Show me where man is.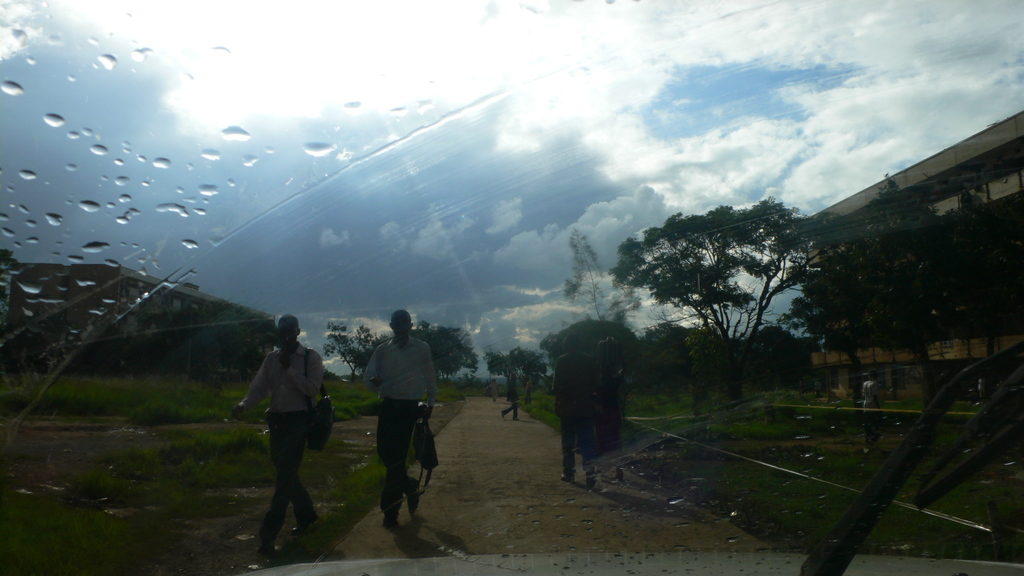
man is at box=[233, 310, 337, 568].
